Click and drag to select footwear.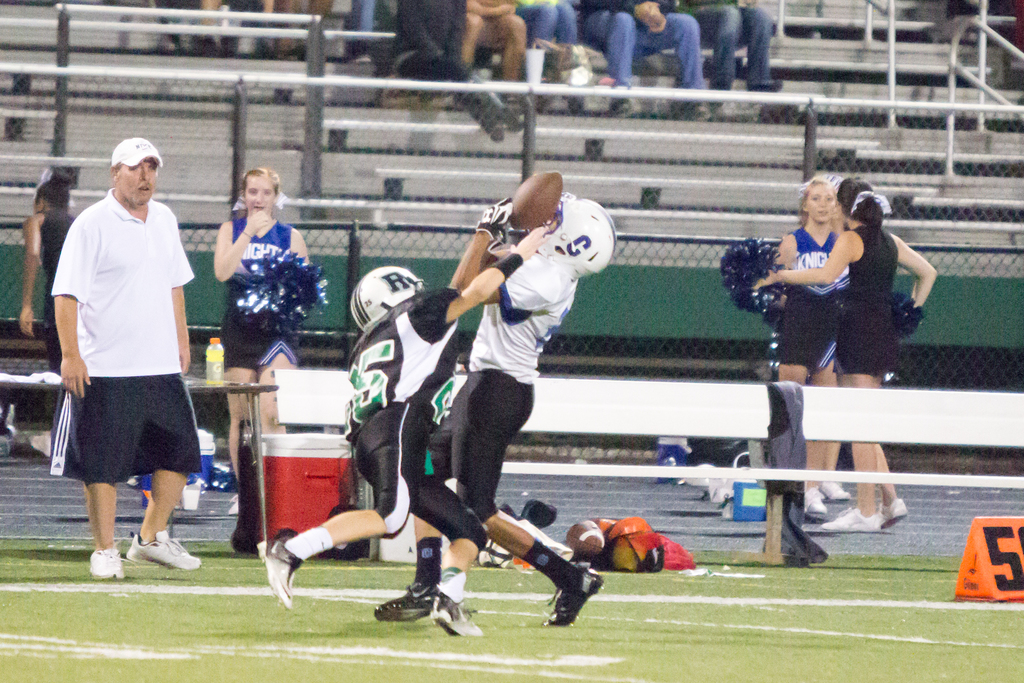
Selection: Rect(803, 488, 829, 522).
